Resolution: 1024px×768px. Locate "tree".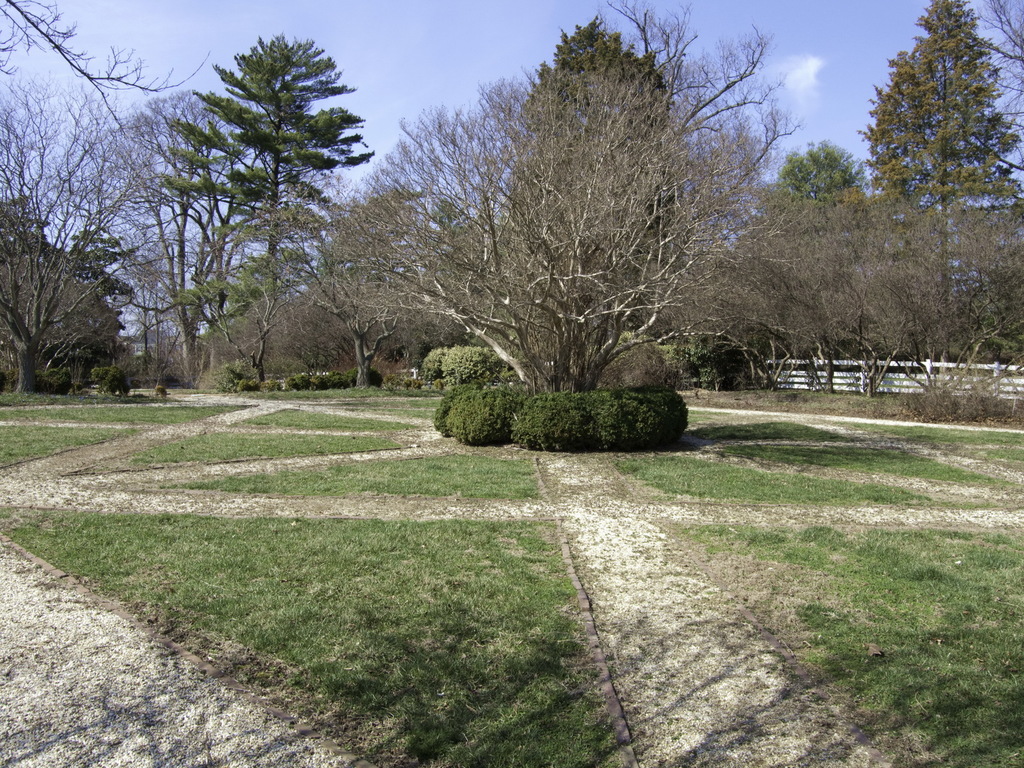
164 36 382 383.
